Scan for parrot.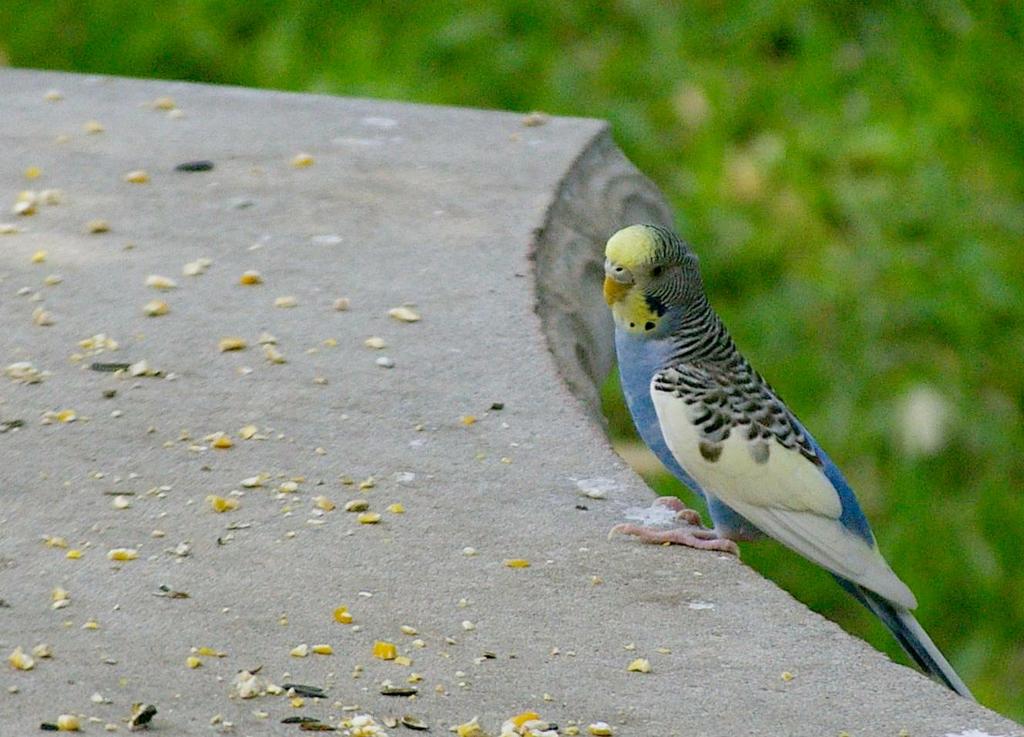
Scan result: <bbox>607, 220, 976, 703</bbox>.
